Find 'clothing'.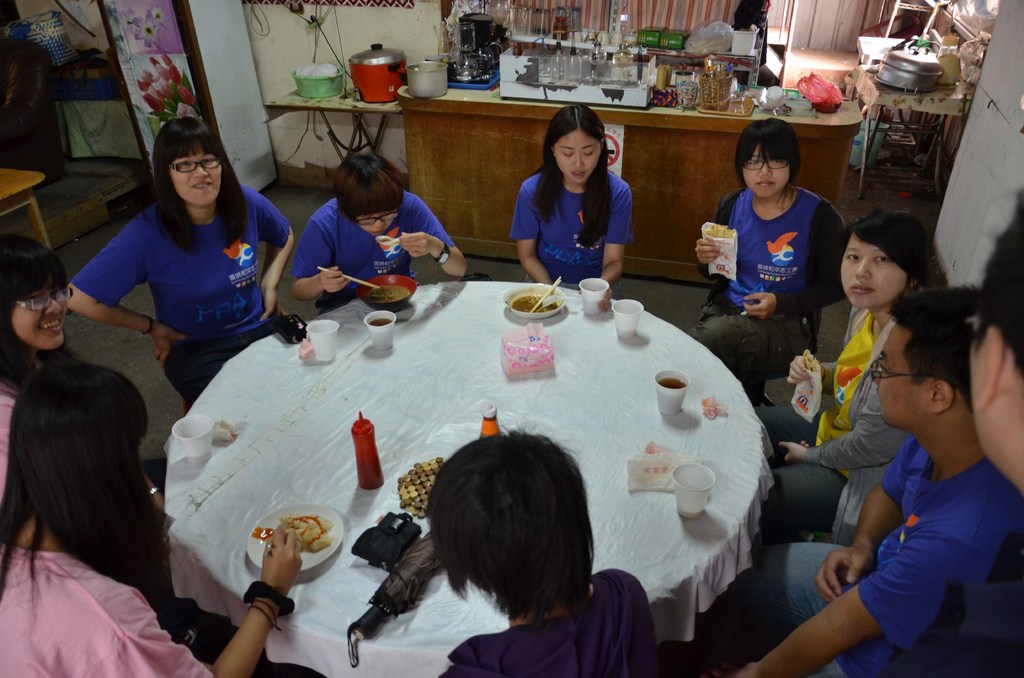
pyautogui.locateOnScreen(755, 305, 893, 453).
